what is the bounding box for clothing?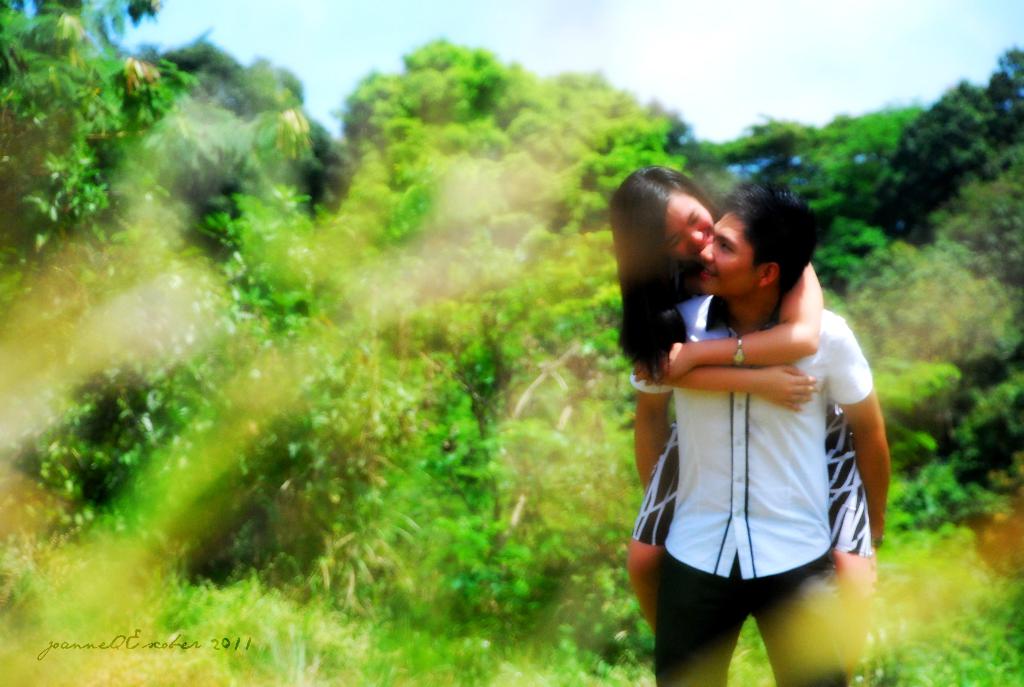
{"x1": 635, "y1": 406, "x2": 874, "y2": 553}.
